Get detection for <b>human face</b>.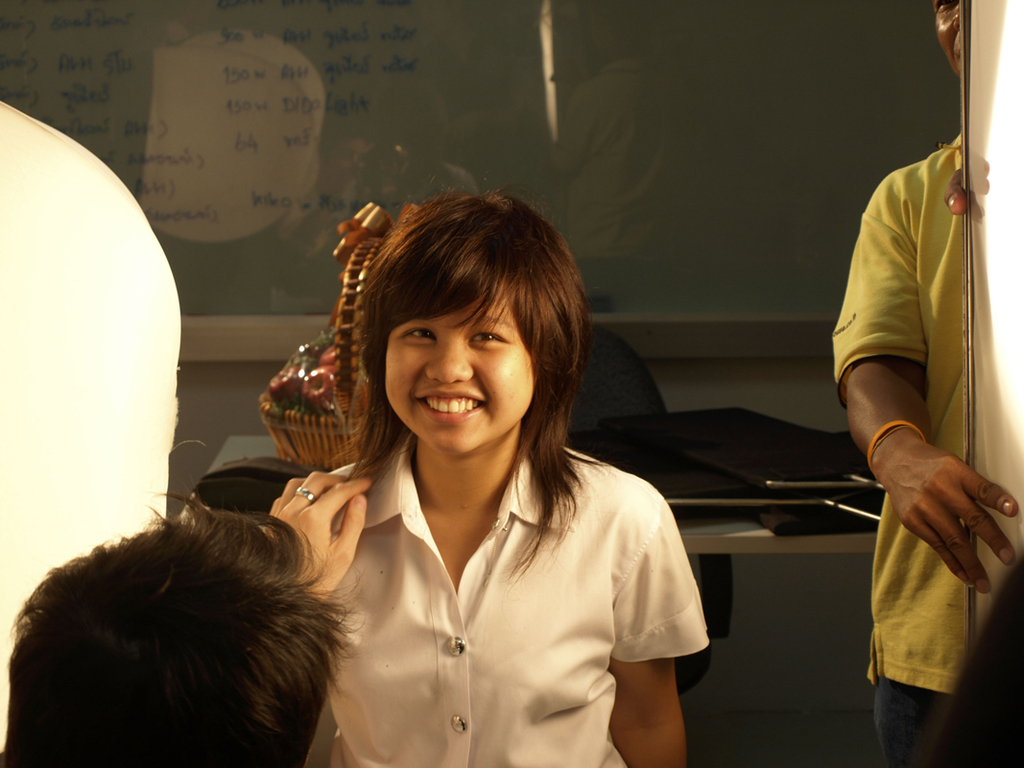
Detection: [x1=929, y1=0, x2=960, y2=73].
